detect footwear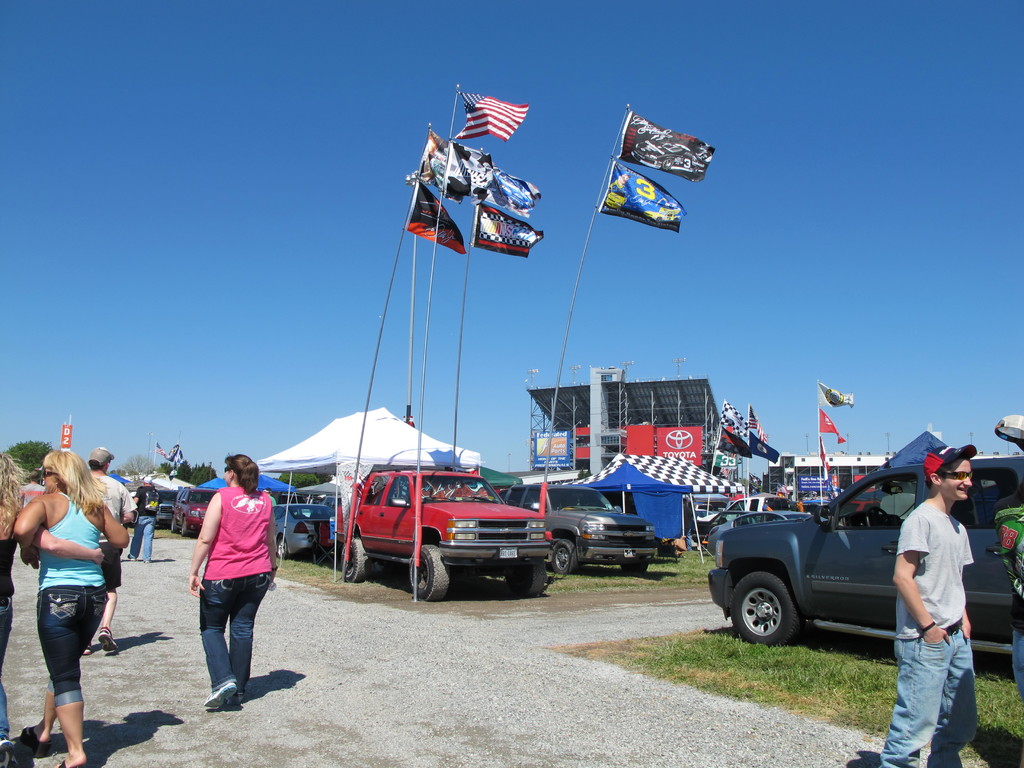
(205, 680, 236, 710)
